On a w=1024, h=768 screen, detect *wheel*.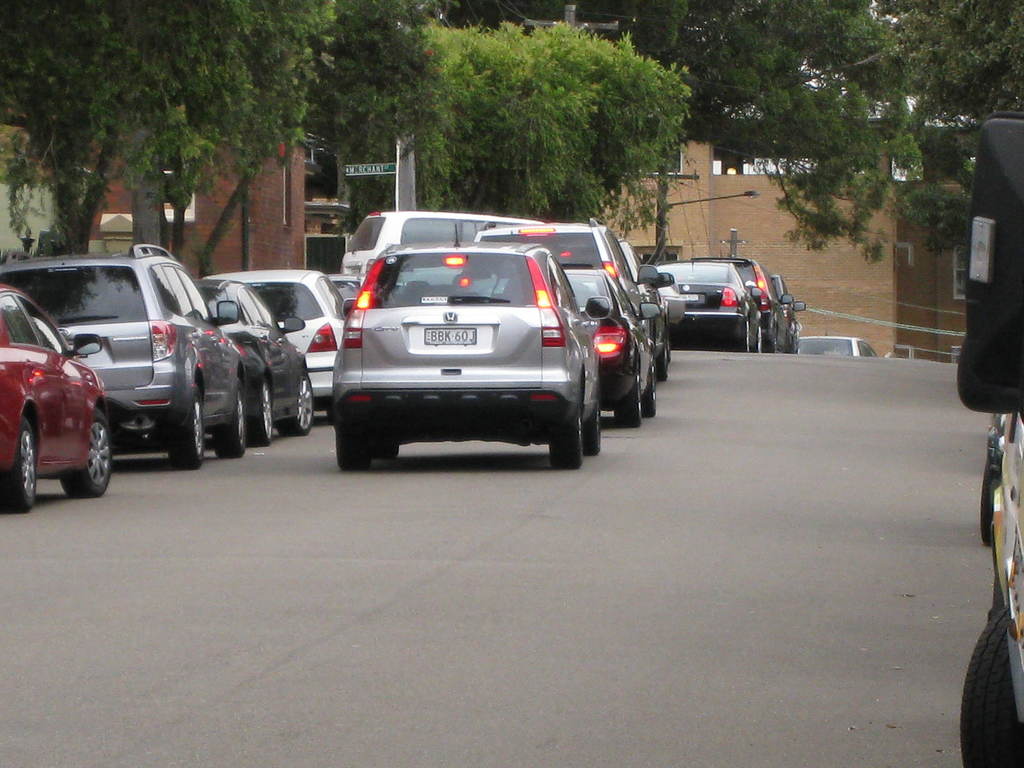
(962,609,1023,767).
